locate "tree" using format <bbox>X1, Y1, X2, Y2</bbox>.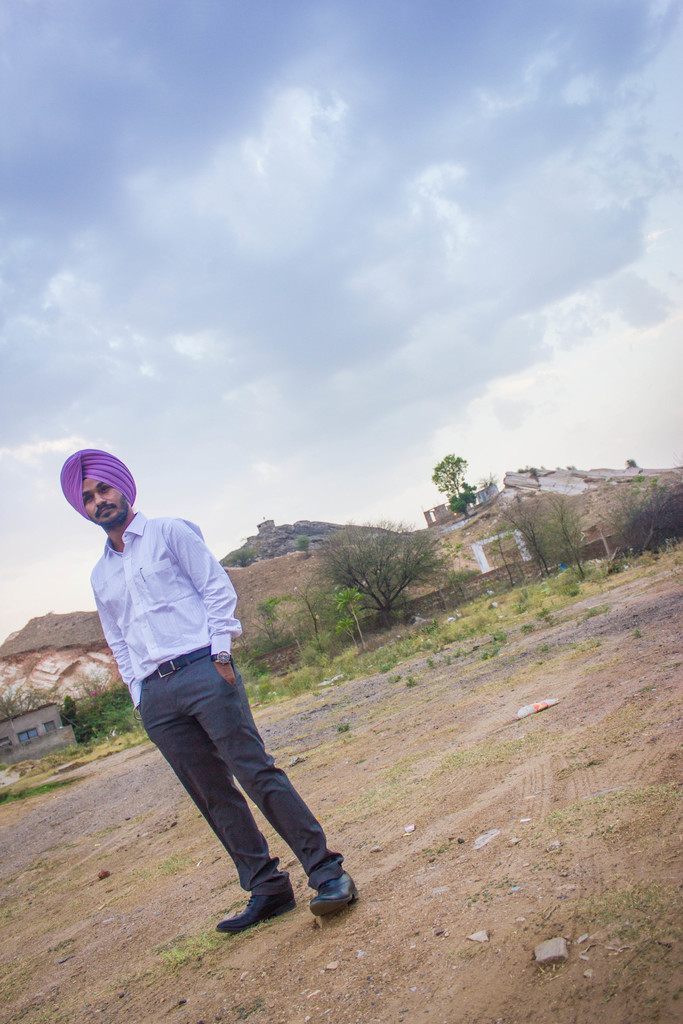
<bbox>527, 481, 586, 584</bbox>.
